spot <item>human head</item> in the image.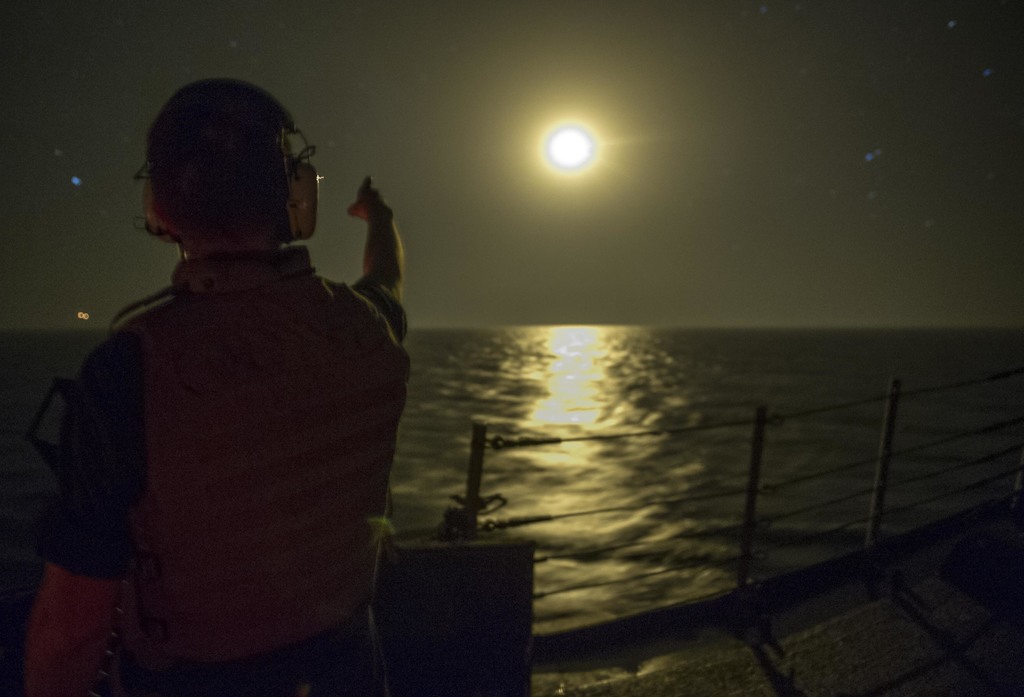
<item>human head</item> found at [144,75,306,246].
